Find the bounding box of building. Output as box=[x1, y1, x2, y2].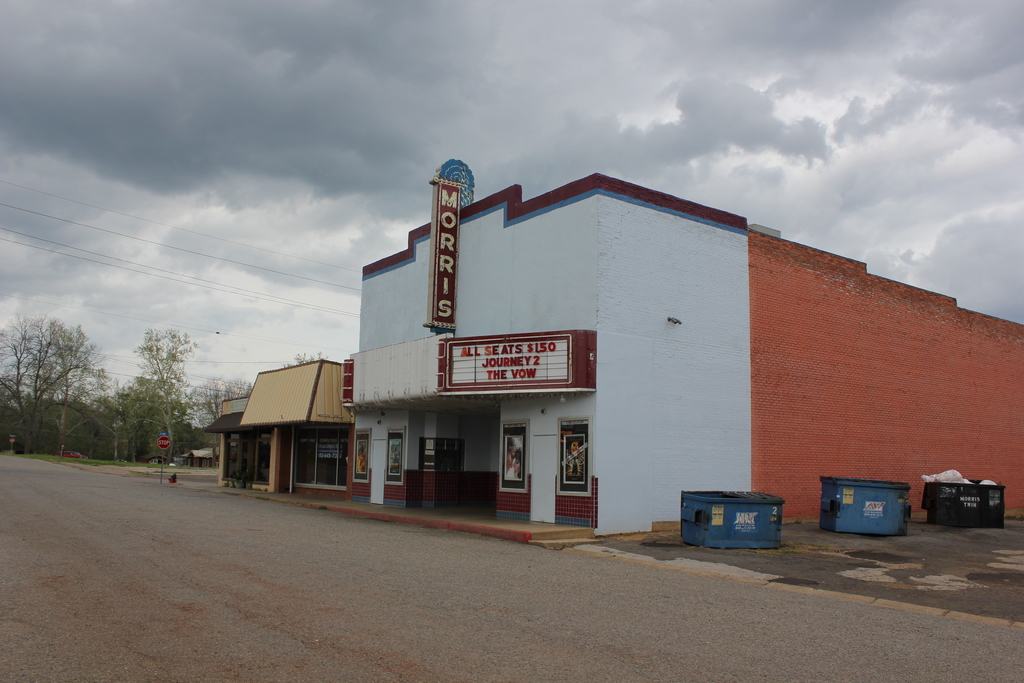
box=[199, 157, 1023, 589].
